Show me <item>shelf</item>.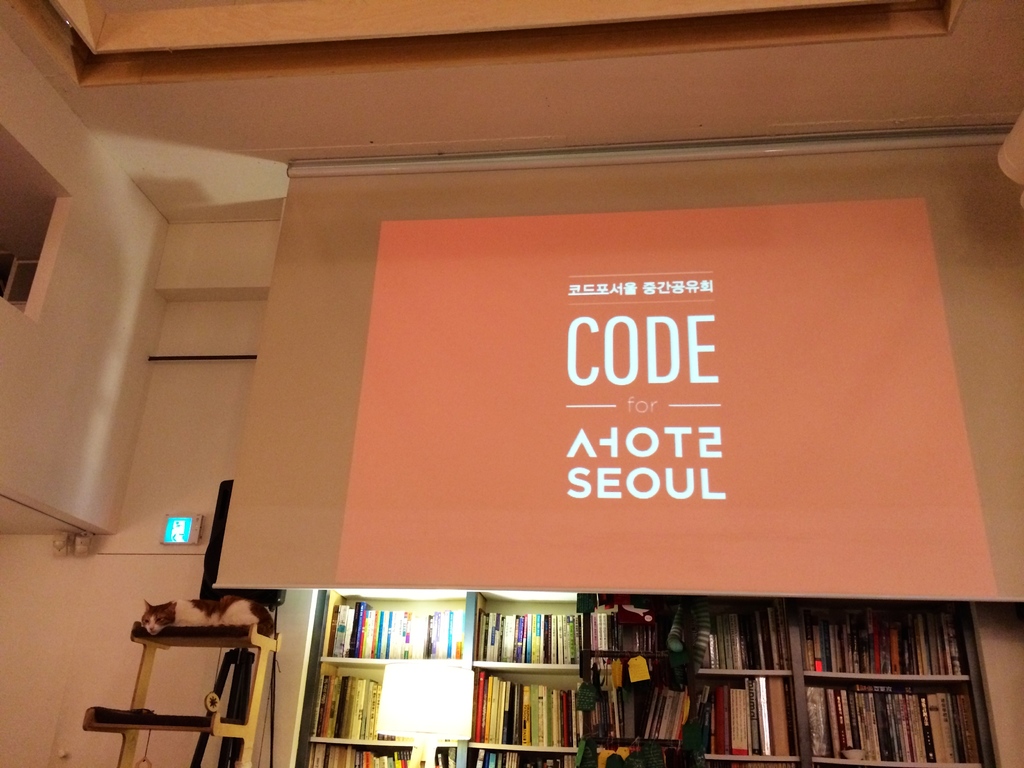
<item>shelf</item> is here: pyautogui.locateOnScreen(584, 585, 790, 669).
